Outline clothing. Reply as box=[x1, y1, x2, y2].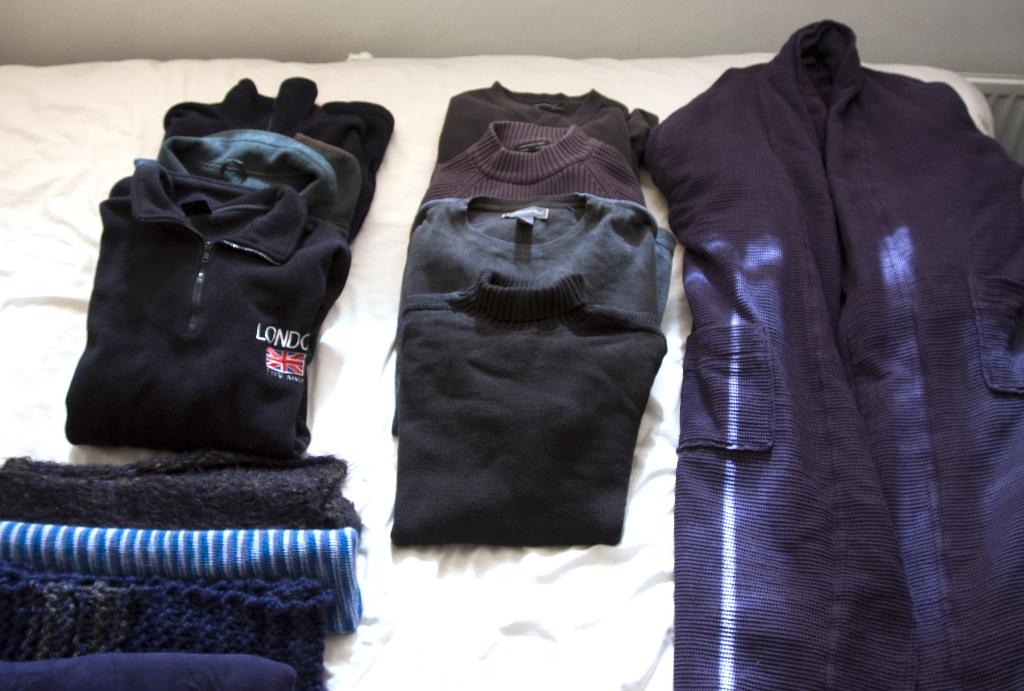
box=[668, 0, 1003, 676].
